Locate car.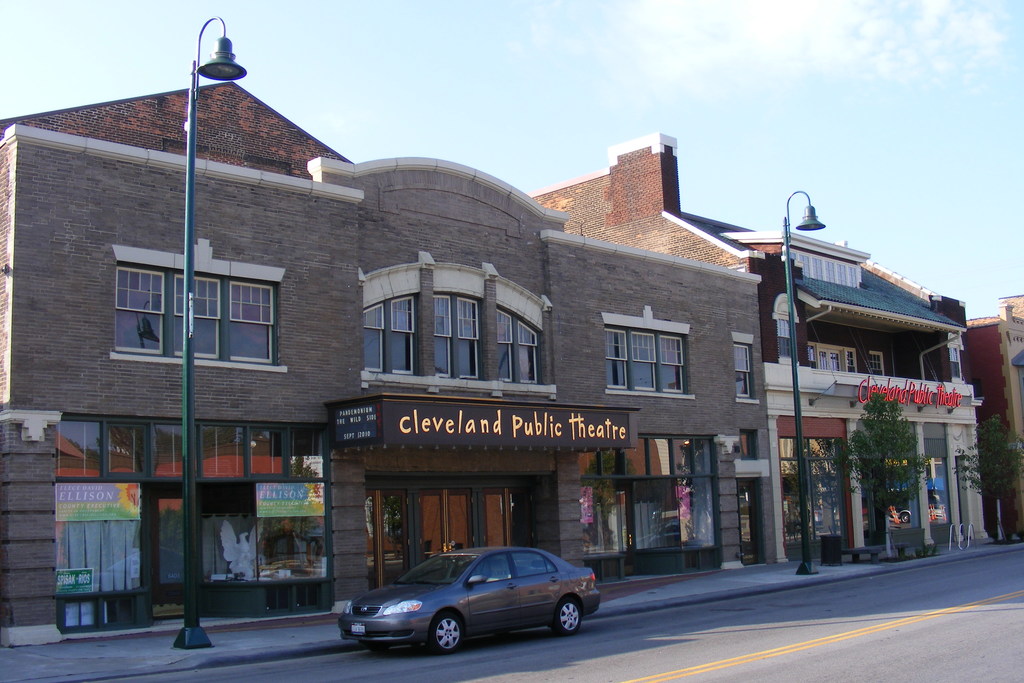
Bounding box: <region>338, 543, 615, 658</region>.
